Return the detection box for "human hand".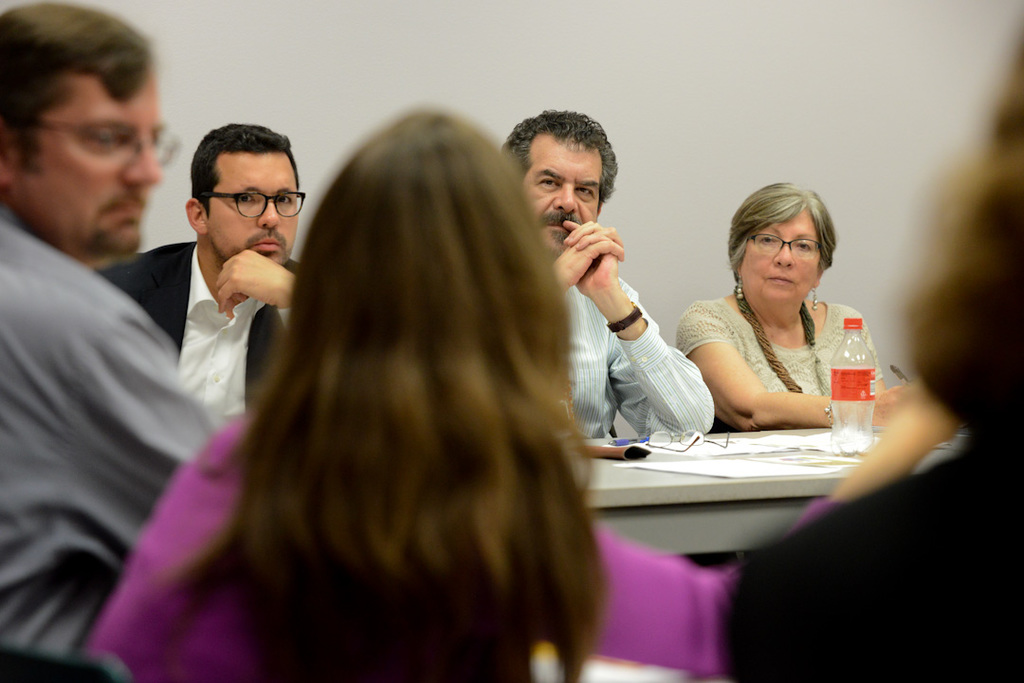
(x1=555, y1=225, x2=628, y2=292).
